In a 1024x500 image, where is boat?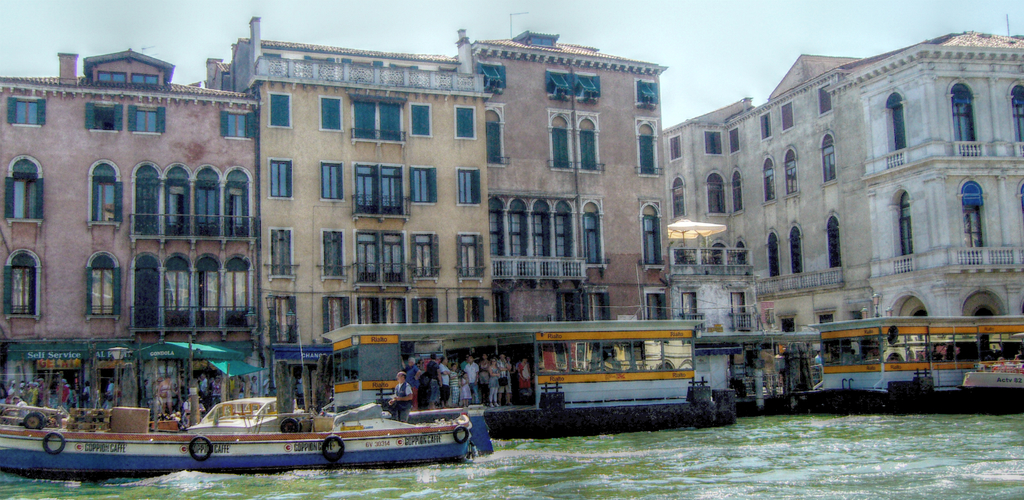
[688,334,819,430].
